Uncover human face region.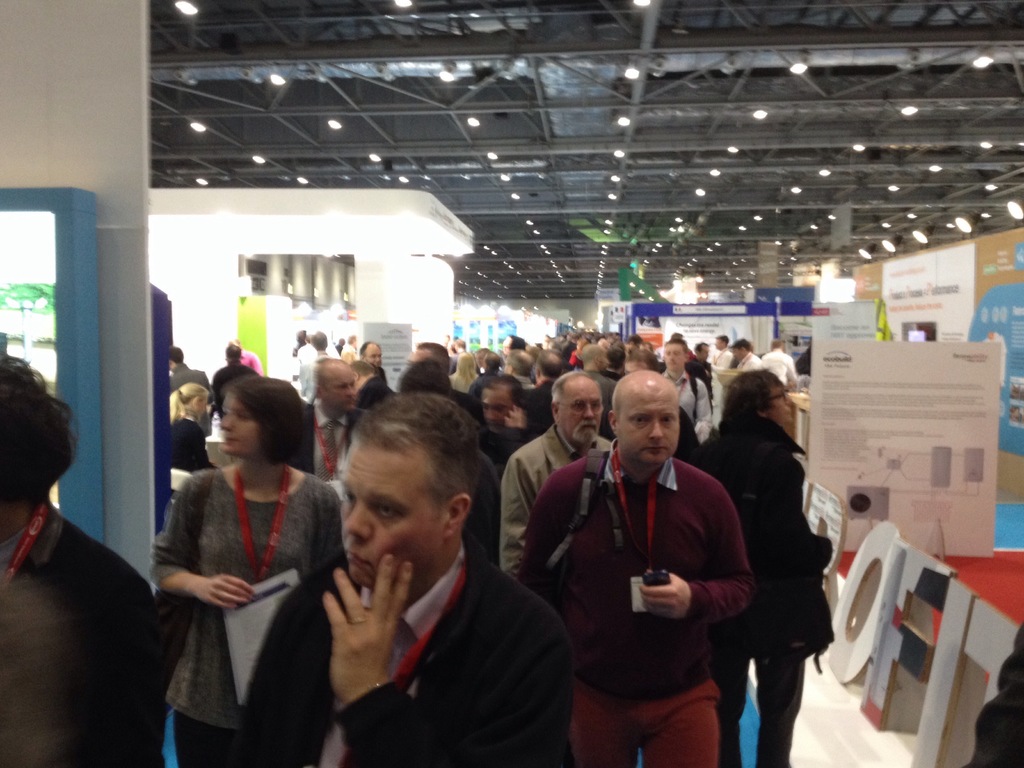
Uncovered: [left=340, top=445, right=442, bottom=589].
